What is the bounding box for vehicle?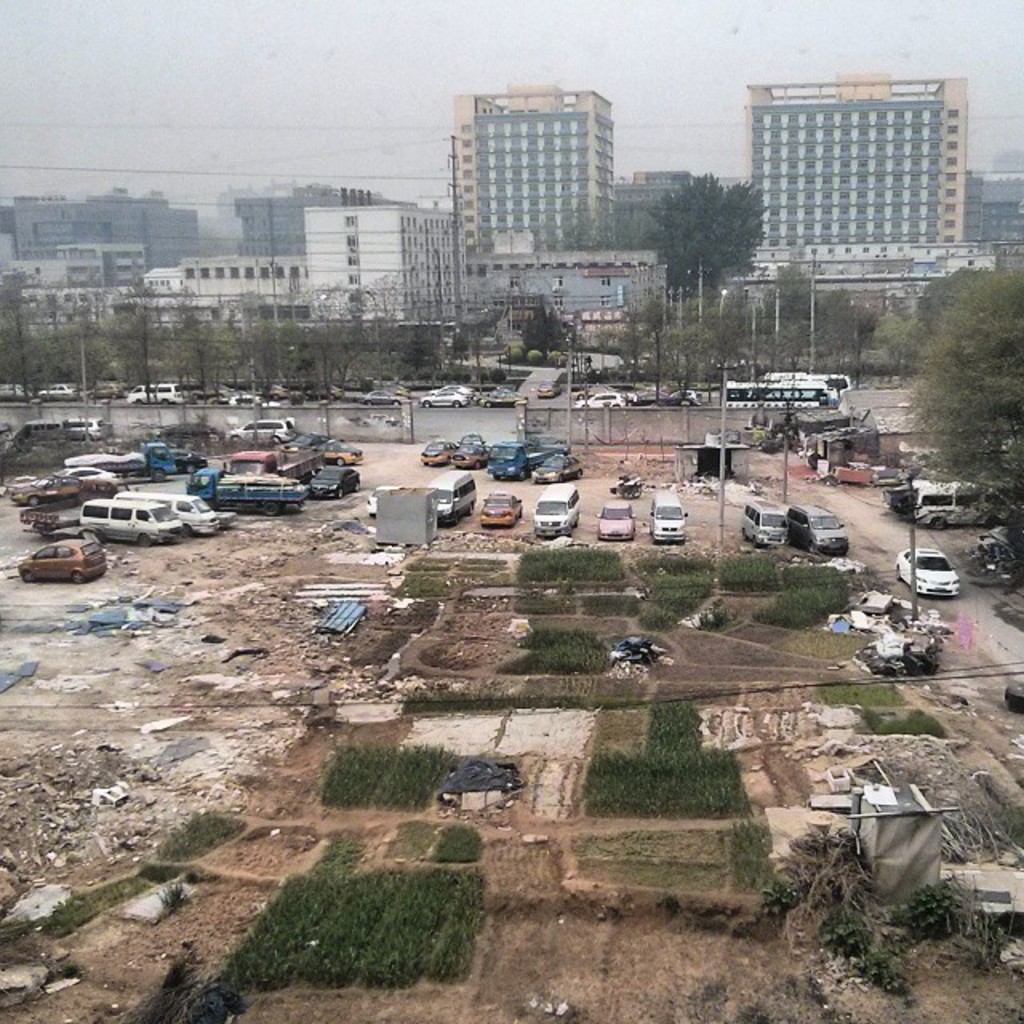
l=418, t=434, r=451, b=462.
